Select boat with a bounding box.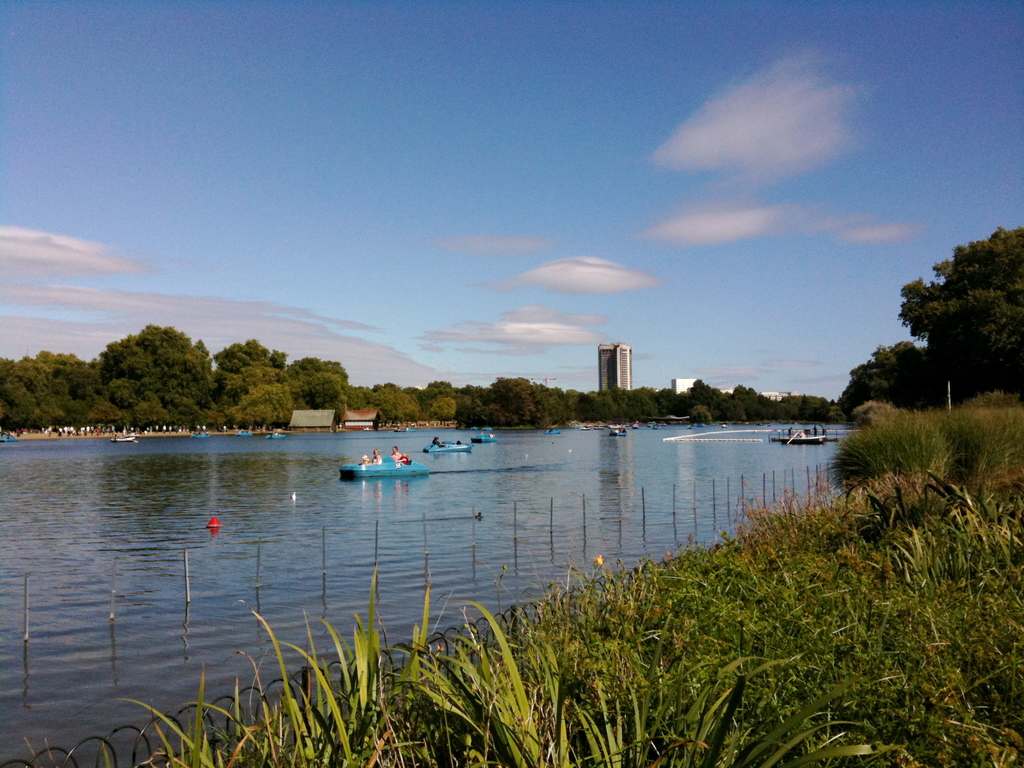
crop(235, 428, 252, 438).
